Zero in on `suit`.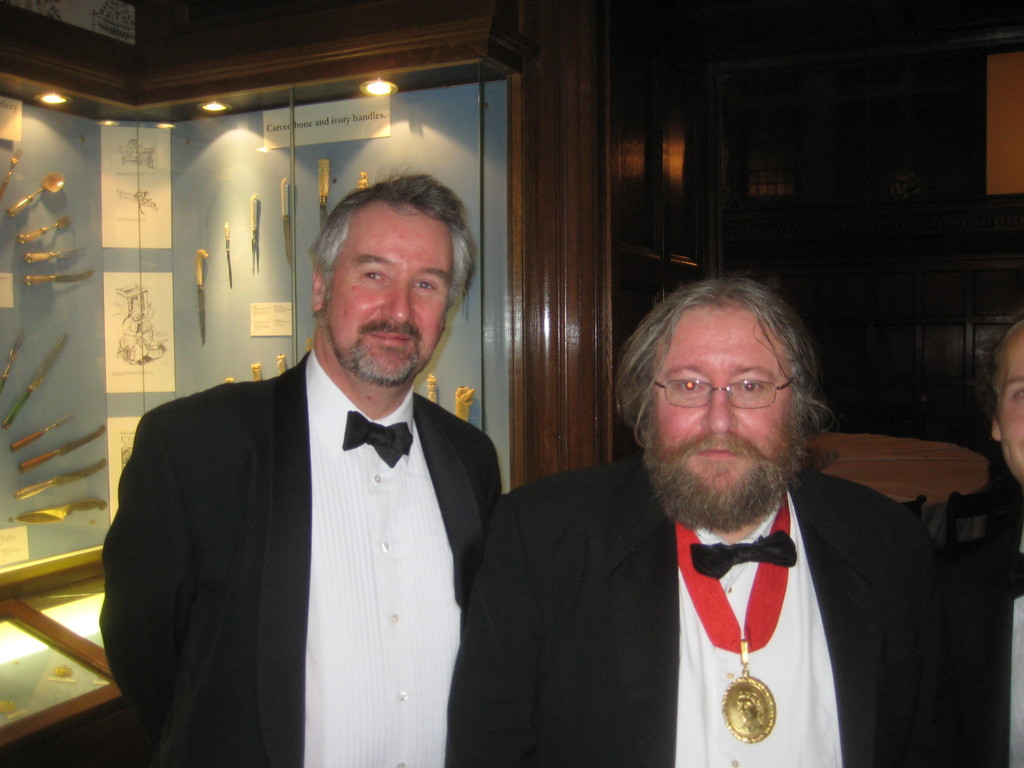
Zeroed in: [left=106, top=261, right=527, bottom=756].
